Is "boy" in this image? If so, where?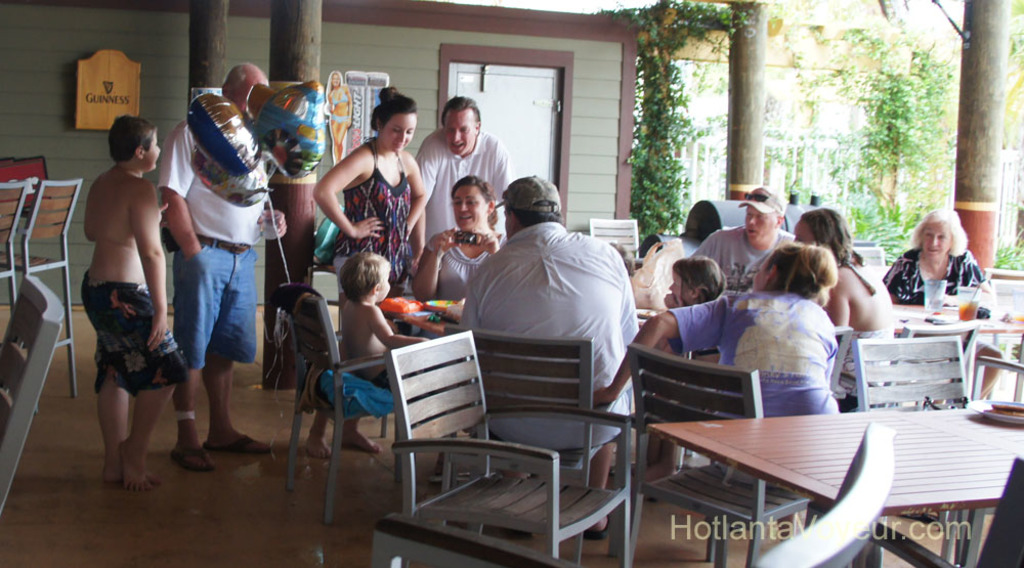
Yes, at (x1=79, y1=118, x2=193, y2=492).
